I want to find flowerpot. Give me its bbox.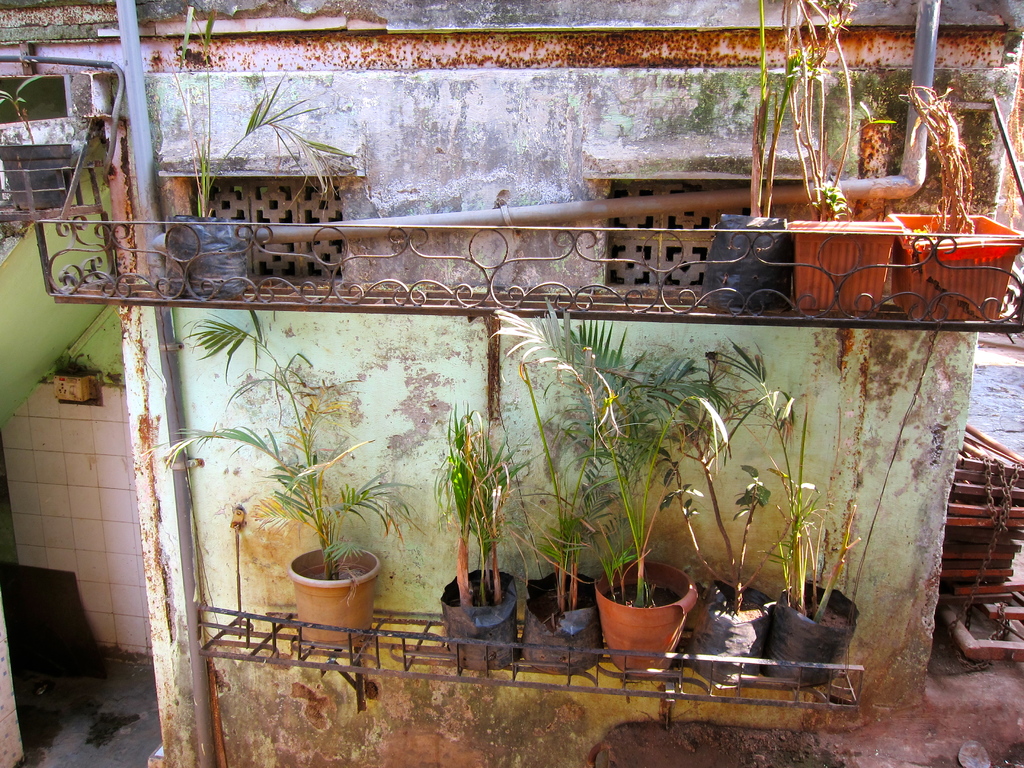
<bbox>288, 540, 380, 645</bbox>.
